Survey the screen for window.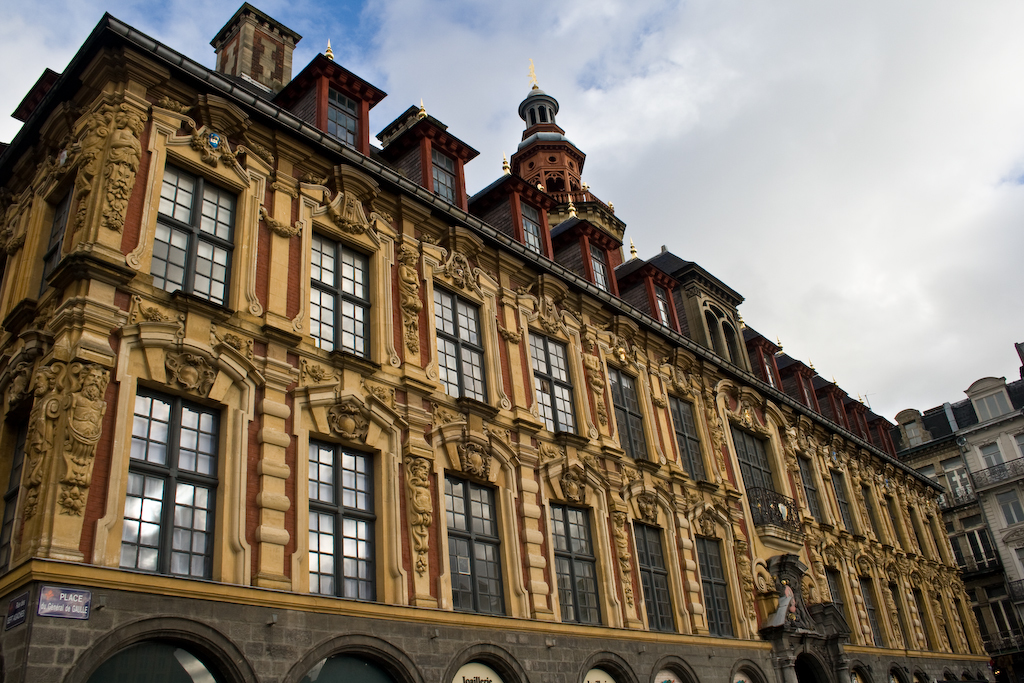
Survey found: bbox(307, 213, 386, 369).
